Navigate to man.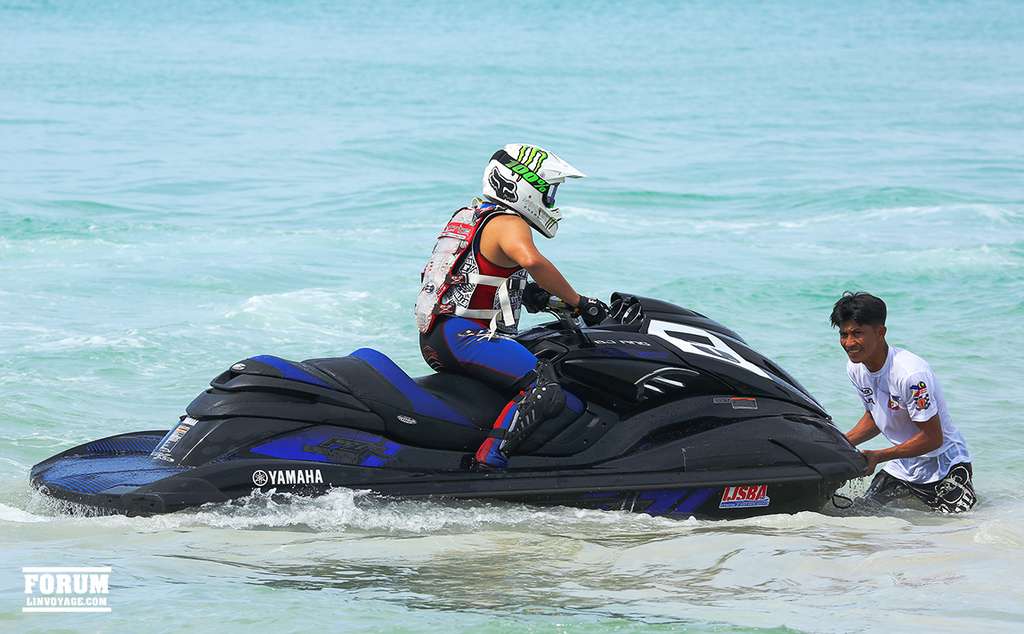
Navigation target: [left=834, top=298, right=978, bottom=514].
